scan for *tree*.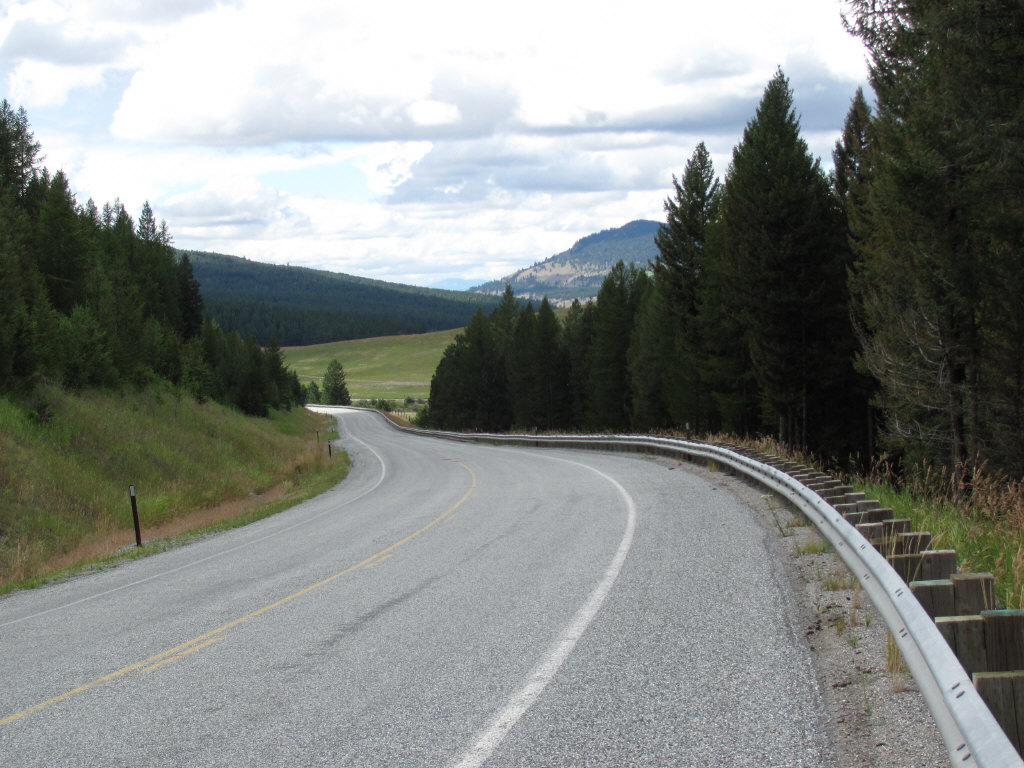
Scan result: x1=562, y1=294, x2=590, y2=430.
